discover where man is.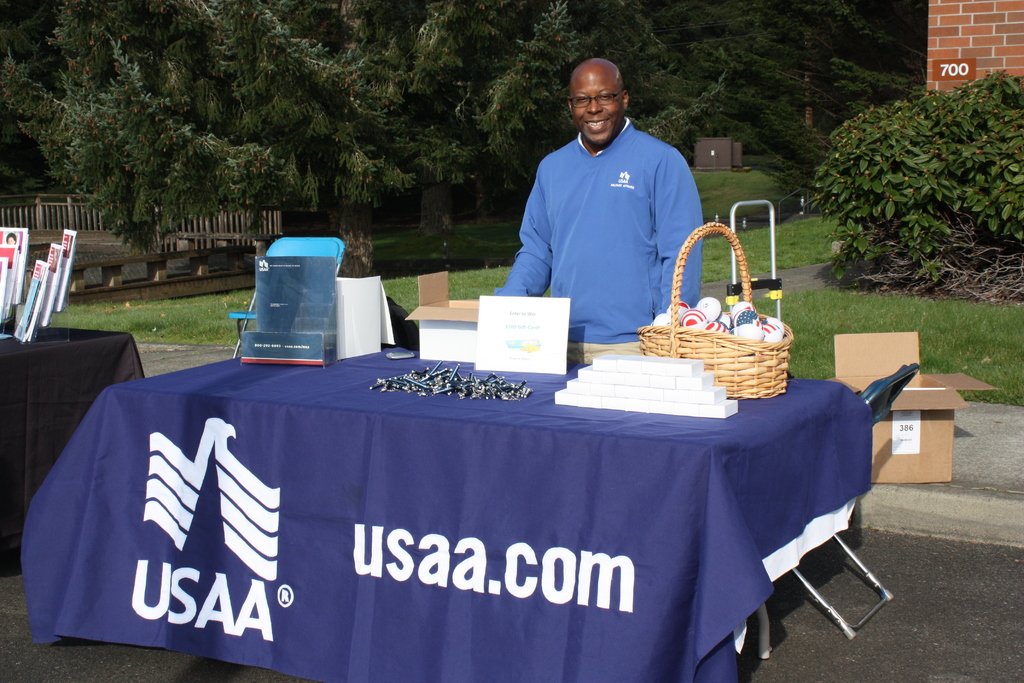
Discovered at Rect(494, 60, 731, 343).
